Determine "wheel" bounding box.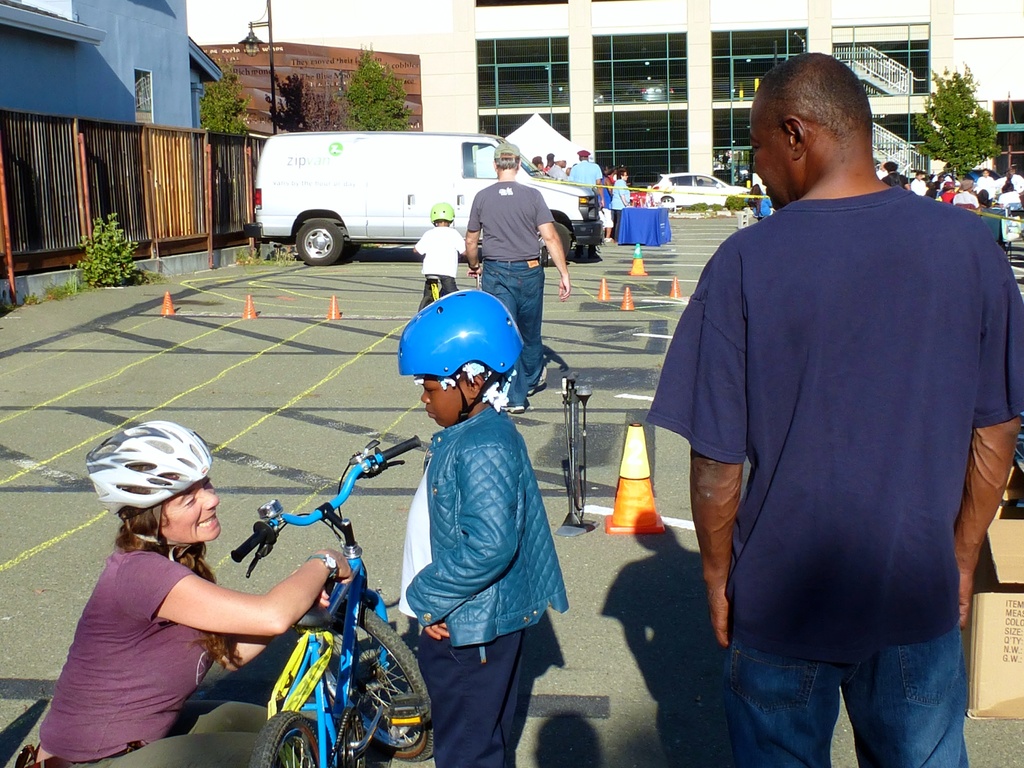
Determined: <region>297, 222, 345, 266</region>.
